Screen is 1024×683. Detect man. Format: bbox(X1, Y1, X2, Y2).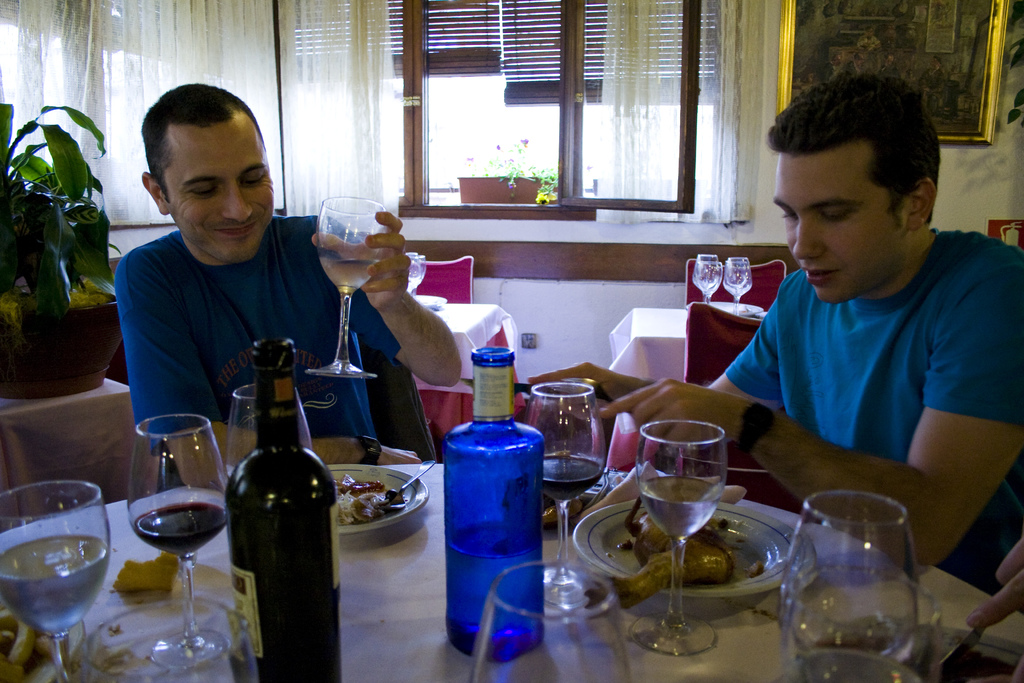
bbox(113, 81, 463, 494).
